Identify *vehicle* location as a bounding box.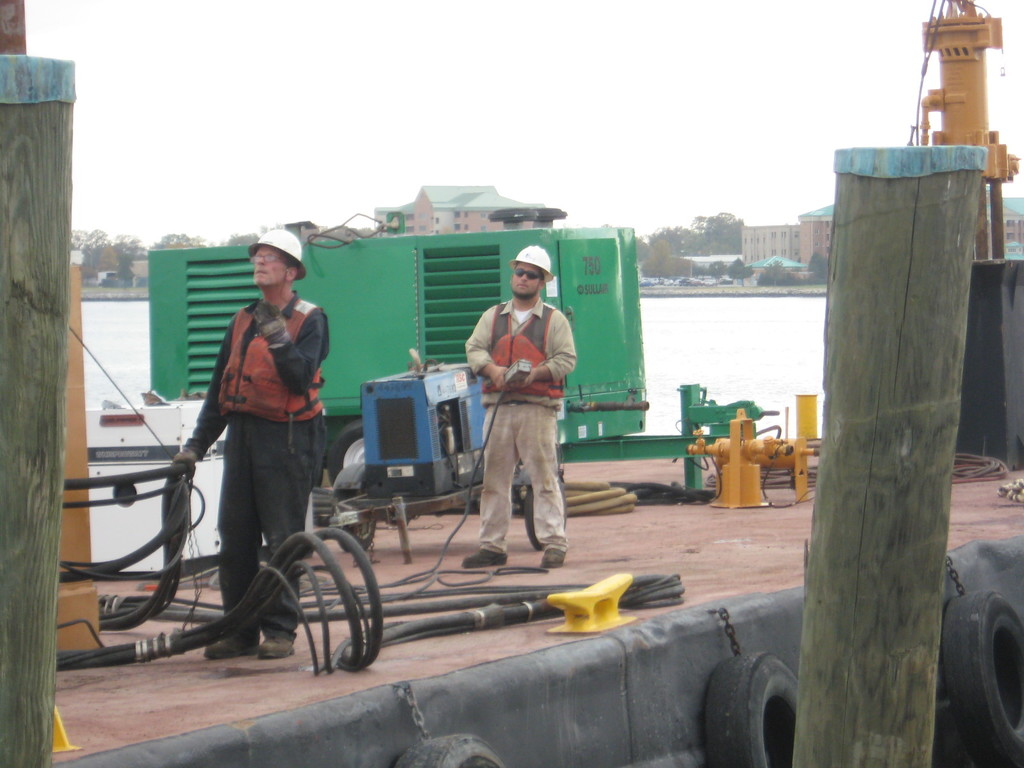
detection(144, 218, 737, 482).
